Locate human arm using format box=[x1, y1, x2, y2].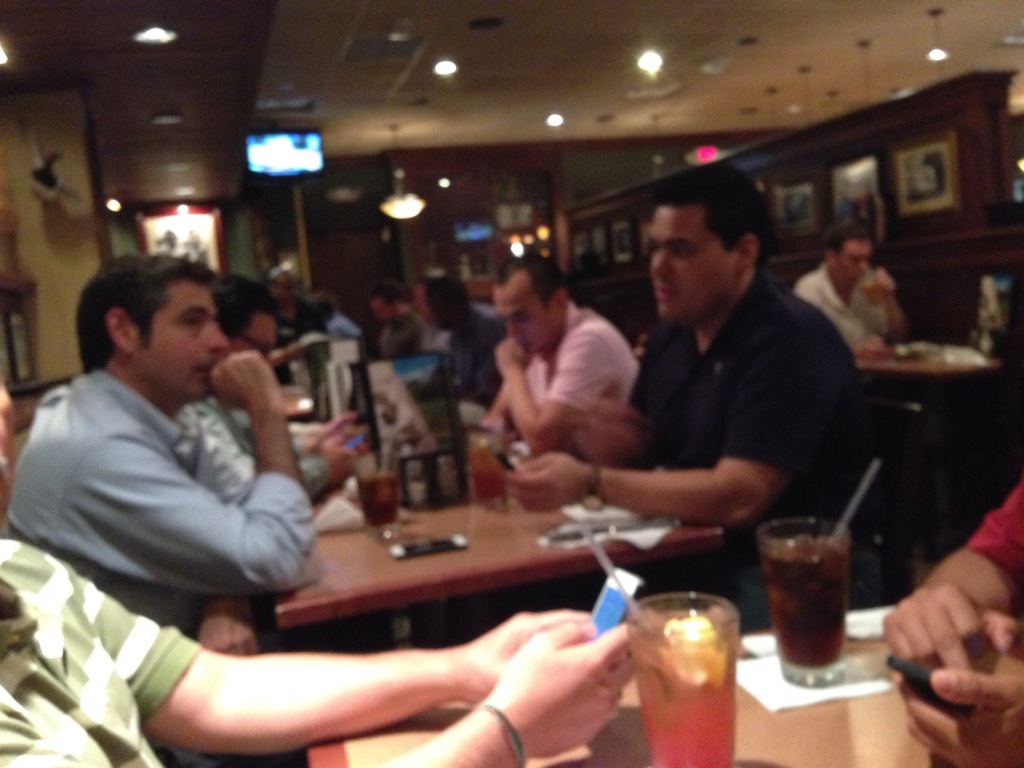
box=[338, 616, 637, 767].
